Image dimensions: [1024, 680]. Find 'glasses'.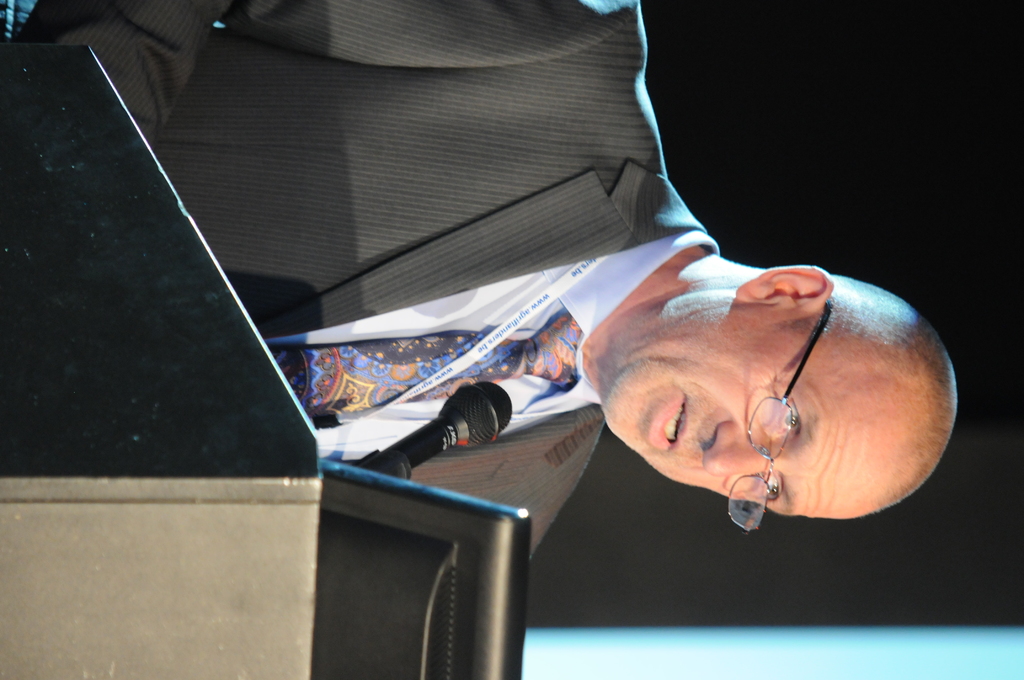
[729,299,829,534].
